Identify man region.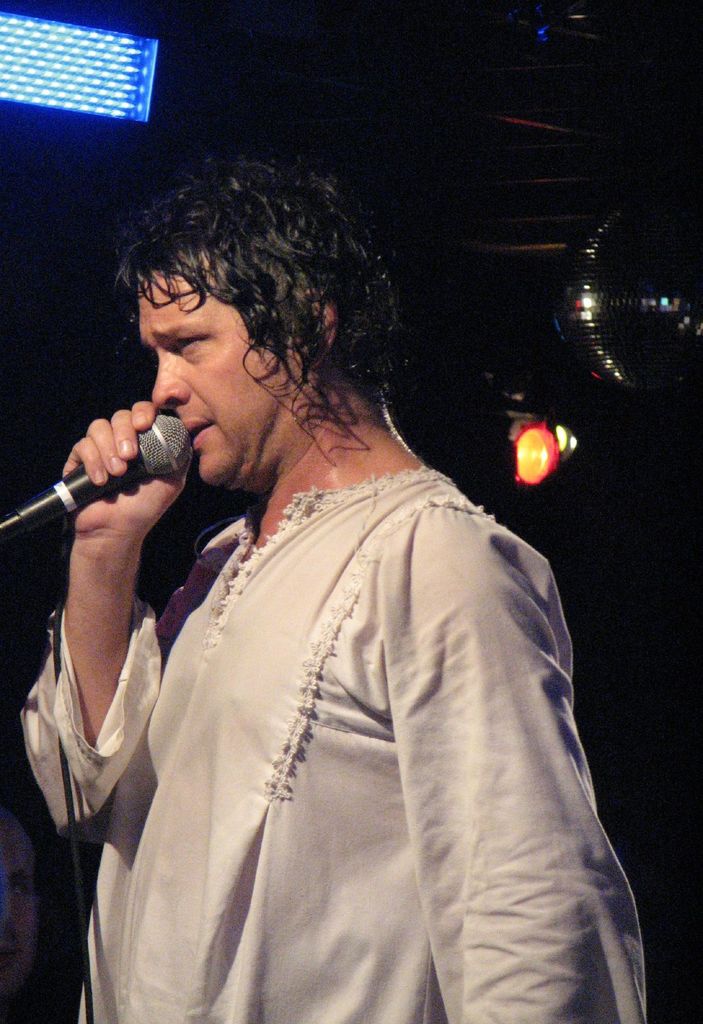
Region: 0 155 645 1023.
